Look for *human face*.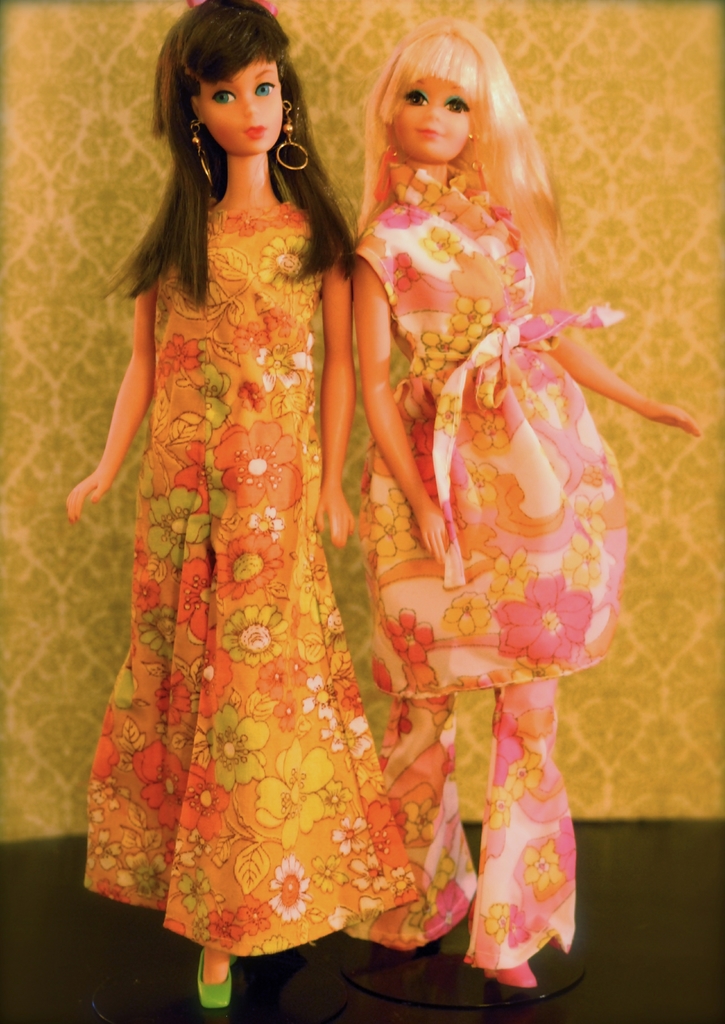
Found: {"left": 202, "top": 48, "right": 281, "bottom": 153}.
